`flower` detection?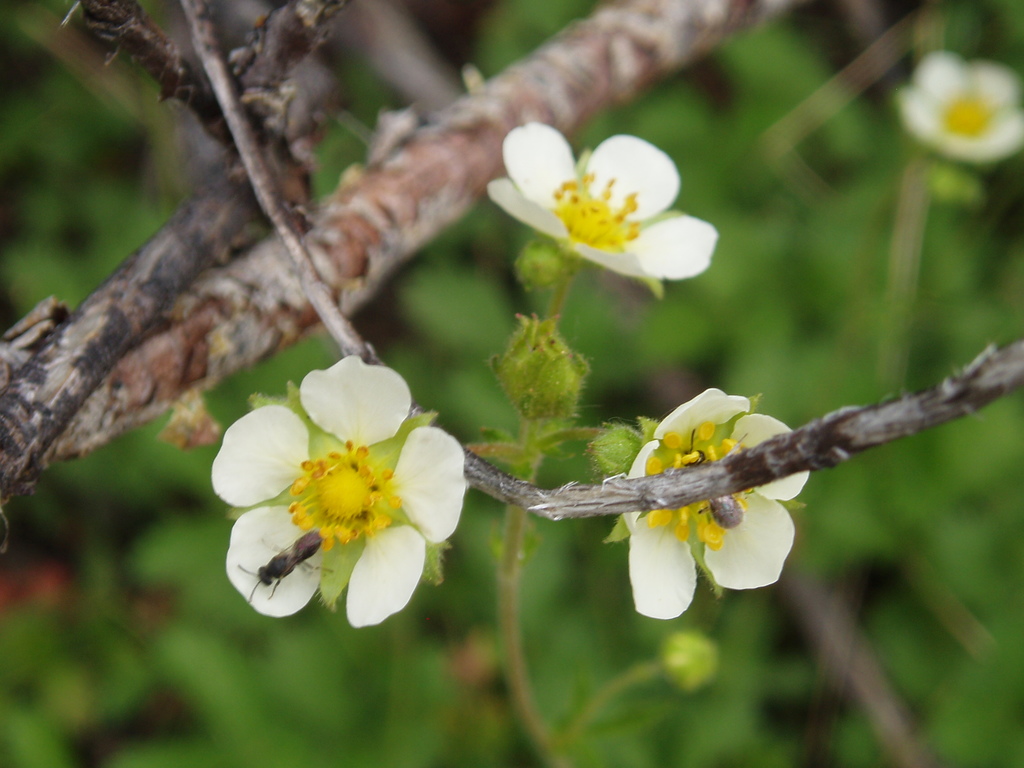
(486, 120, 721, 300)
